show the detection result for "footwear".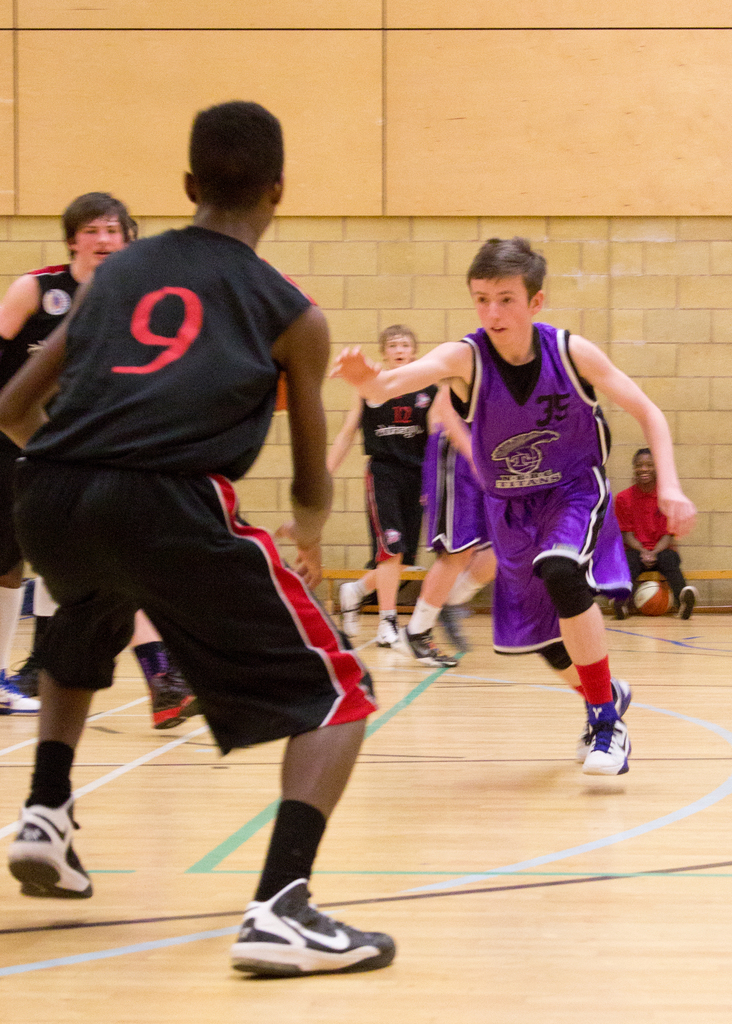
370:610:402:652.
